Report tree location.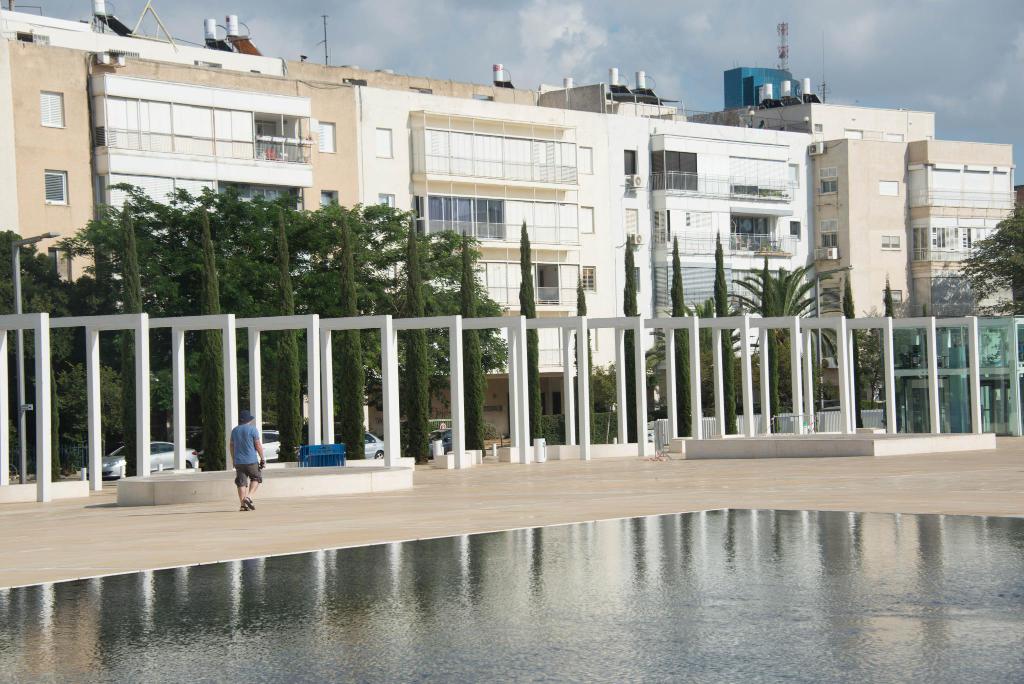
Report: {"left": 518, "top": 219, "right": 550, "bottom": 443}.
